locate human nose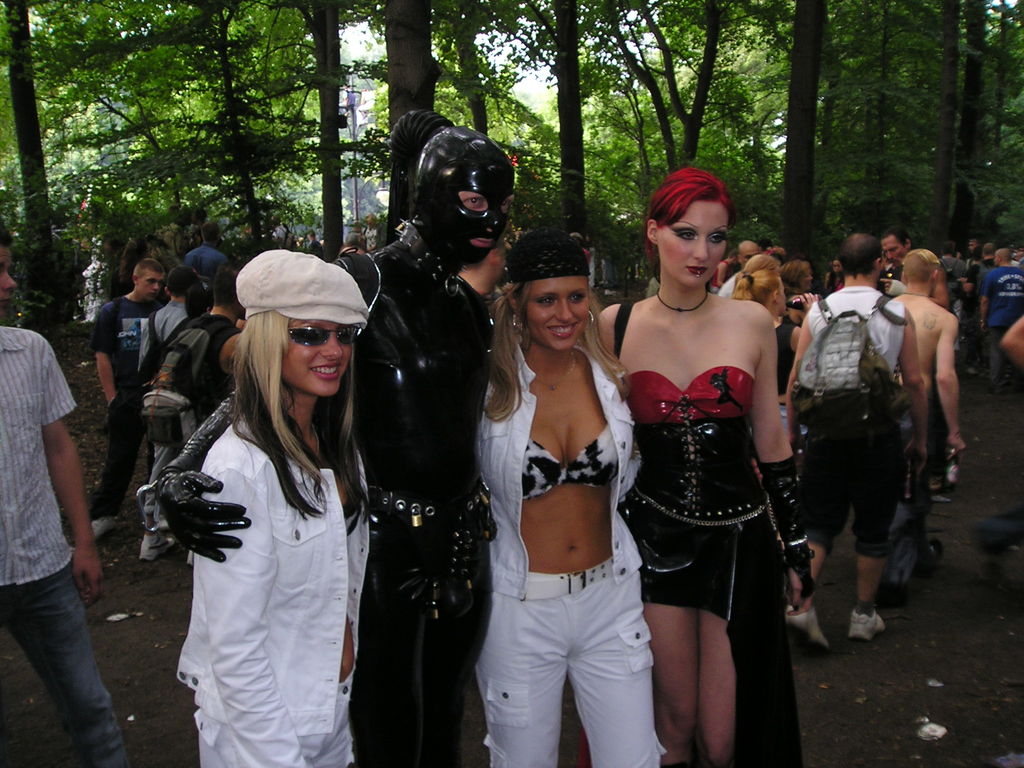
(x1=152, y1=284, x2=158, y2=289)
